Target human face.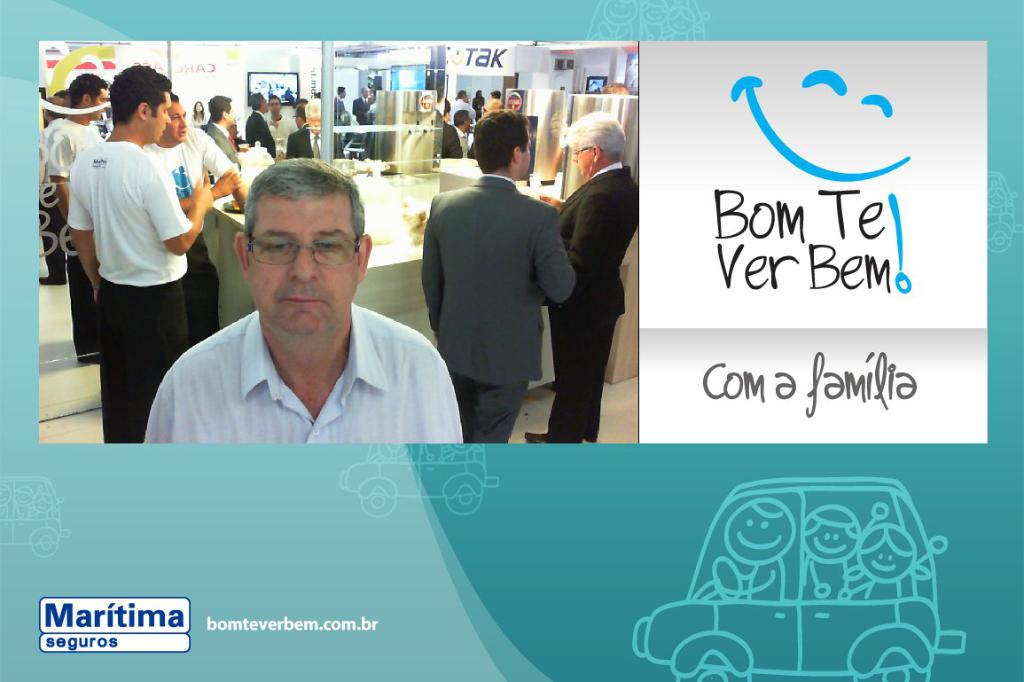
Target region: [x1=304, y1=114, x2=321, y2=134].
